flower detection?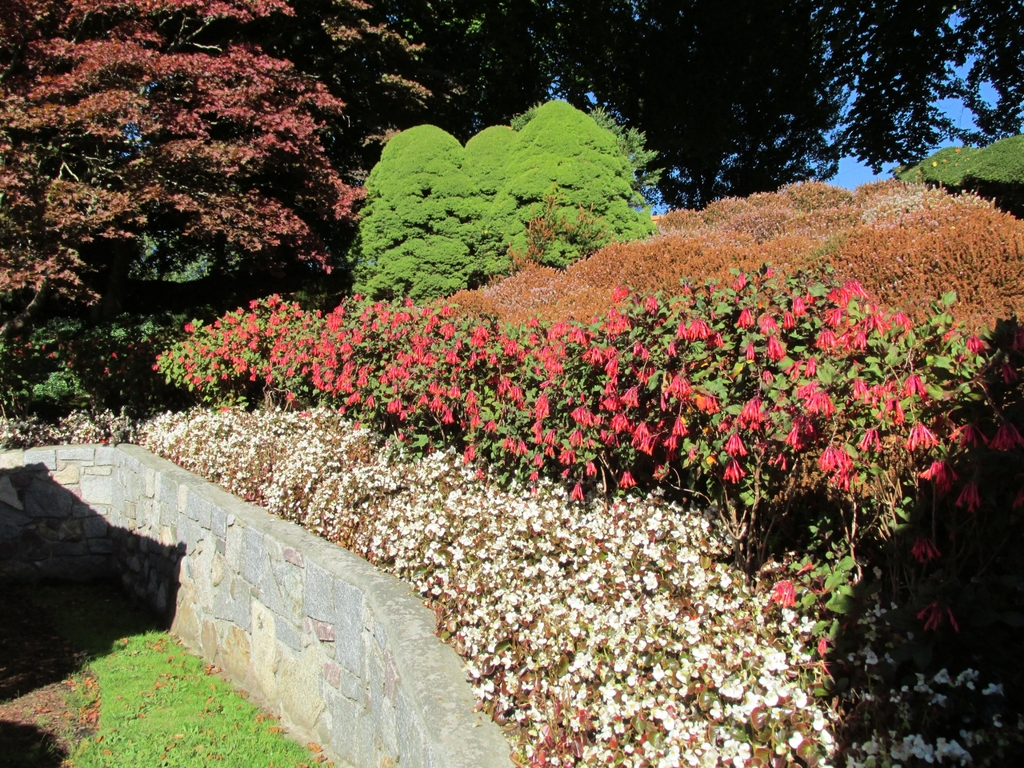
detection(918, 596, 963, 633)
